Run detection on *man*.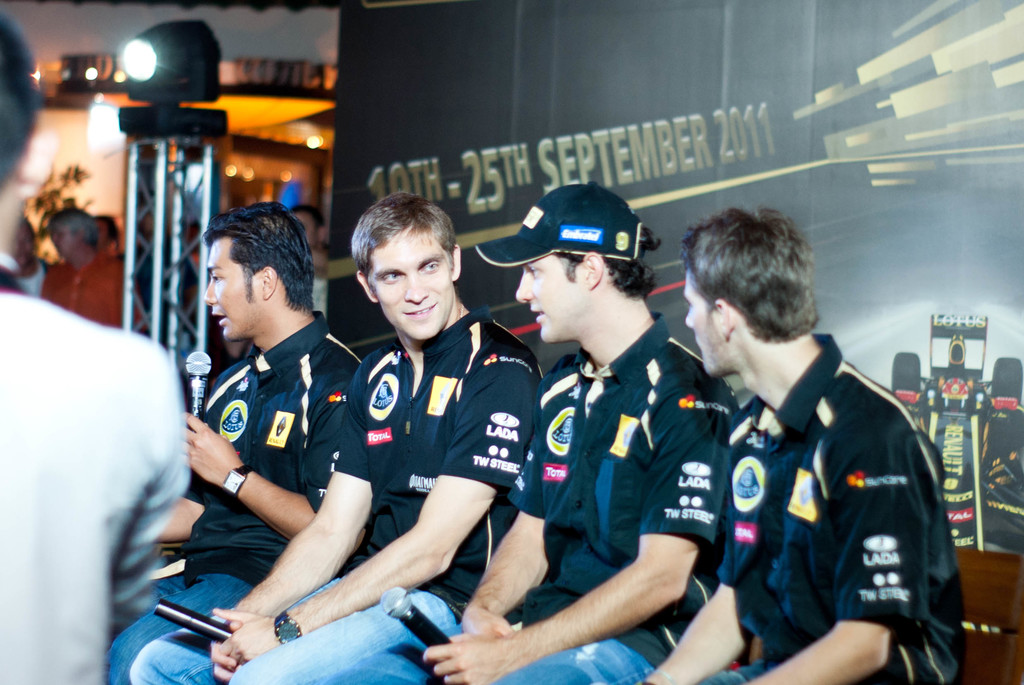
Result: x1=326, y1=186, x2=746, y2=684.
